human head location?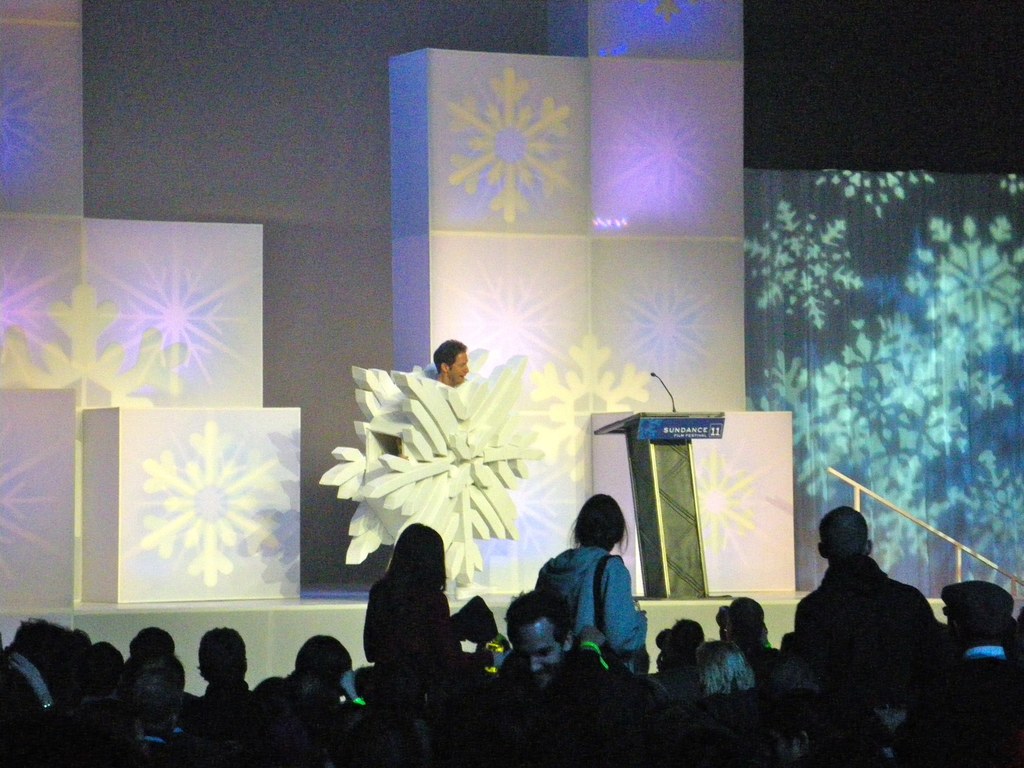
left=506, top=590, right=576, bottom=689
